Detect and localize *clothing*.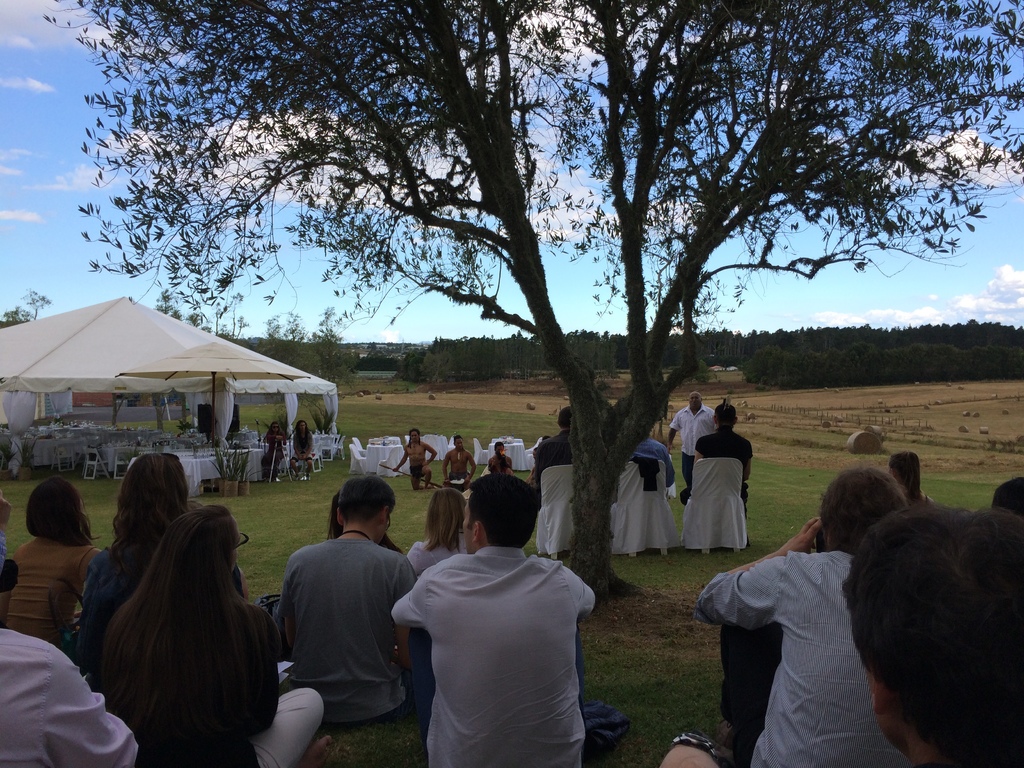
Localized at box(629, 436, 676, 487).
